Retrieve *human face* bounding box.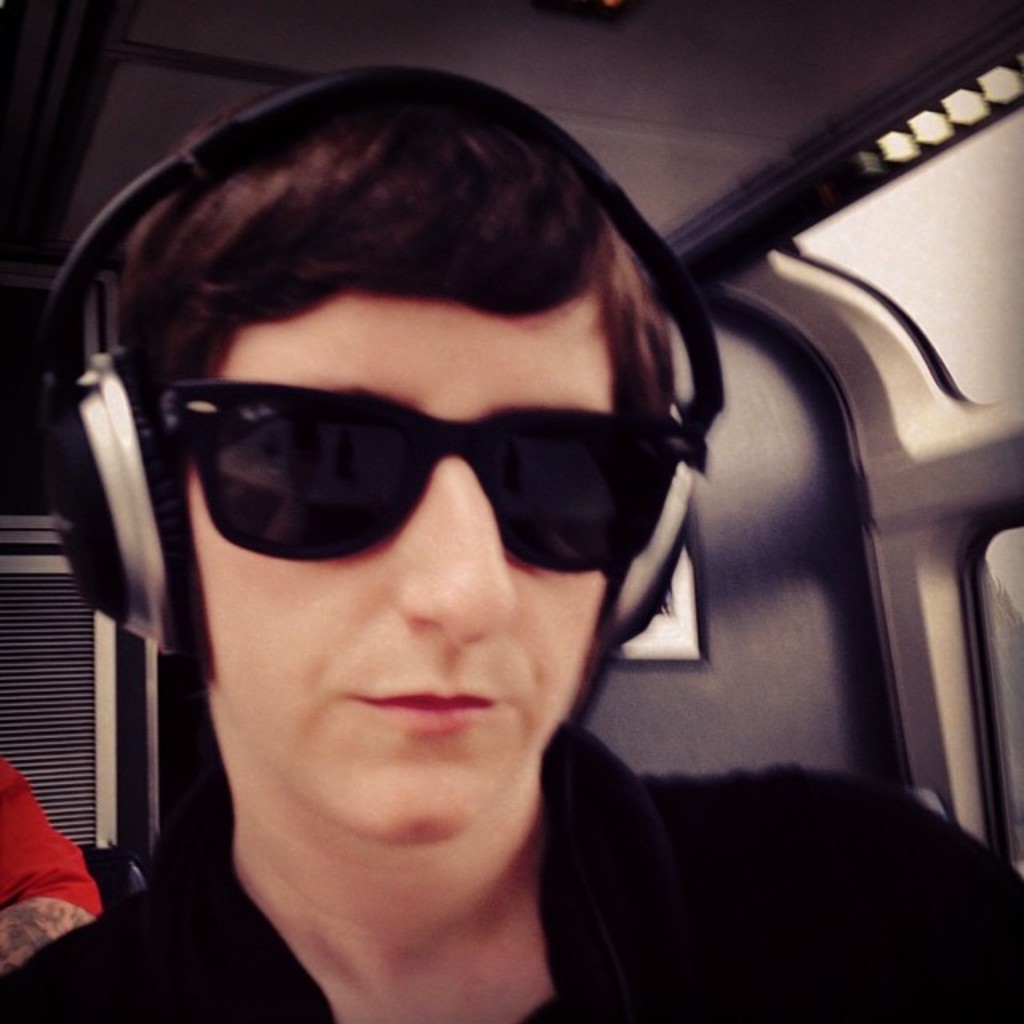
Bounding box: [198,306,602,846].
